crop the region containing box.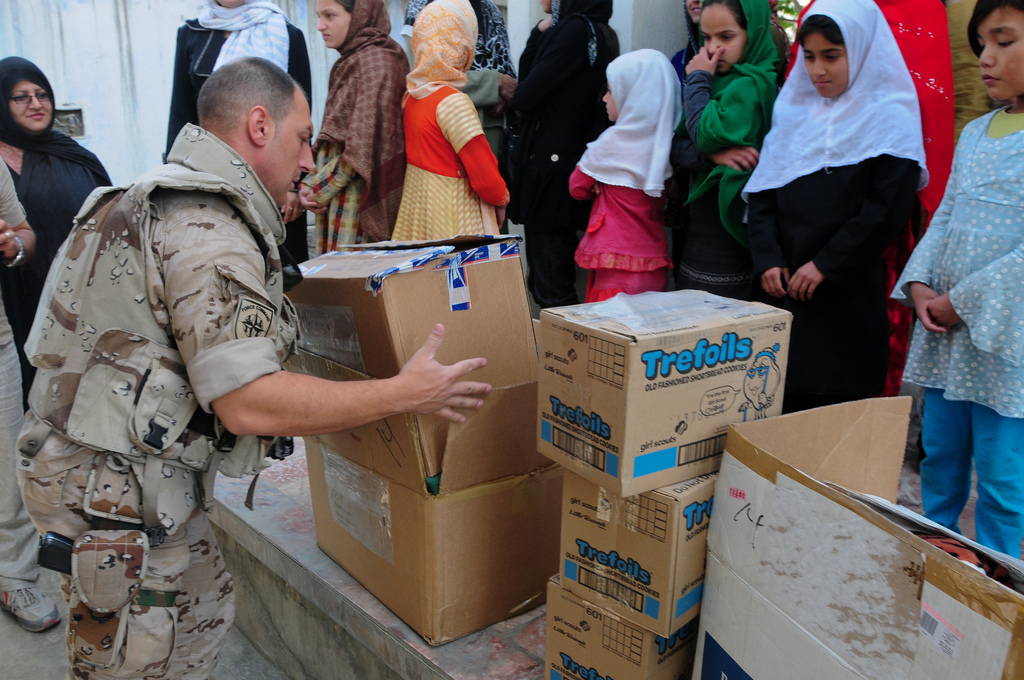
Crop region: [543, 574, 710, 679].
